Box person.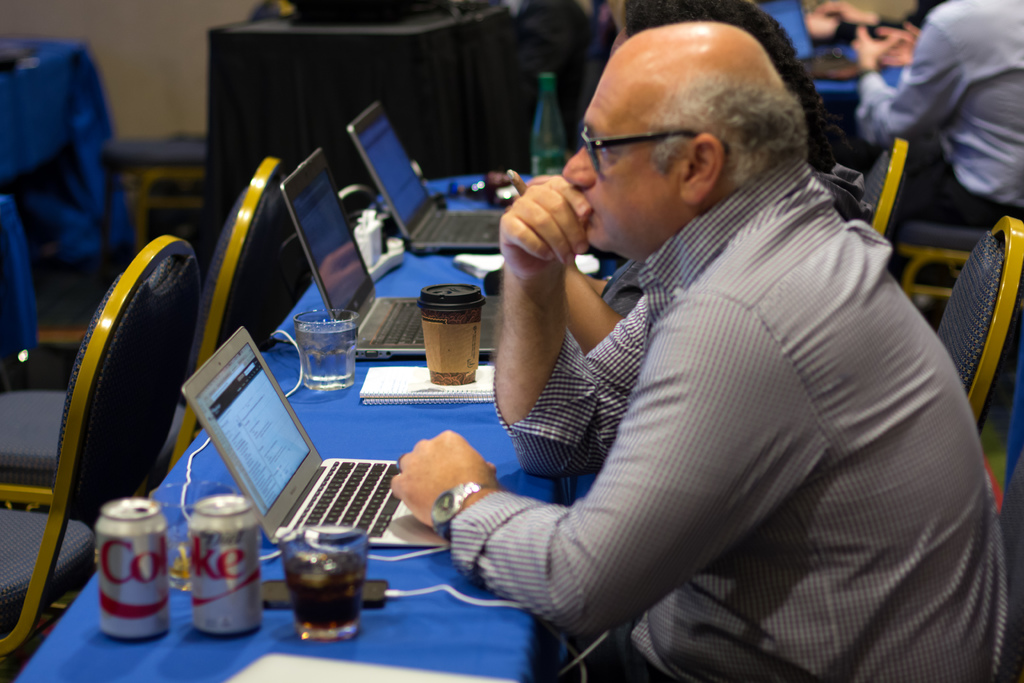
x1=879, y1=0, x2=1023, y2=254.
